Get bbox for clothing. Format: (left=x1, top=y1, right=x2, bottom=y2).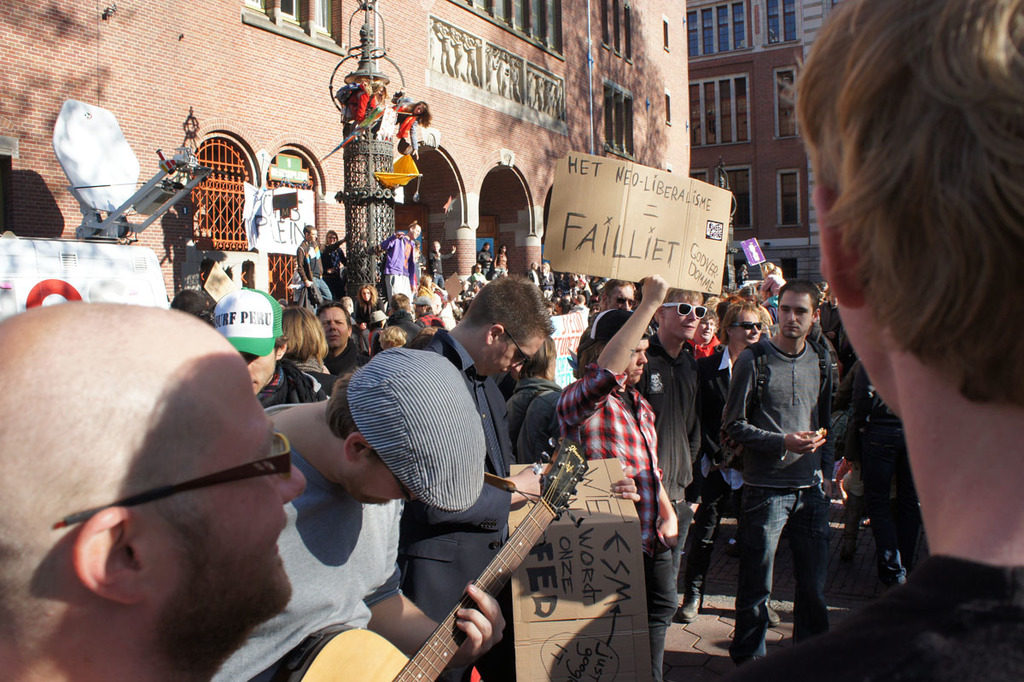
(left=477, top=248, right=492, bottom=275).
